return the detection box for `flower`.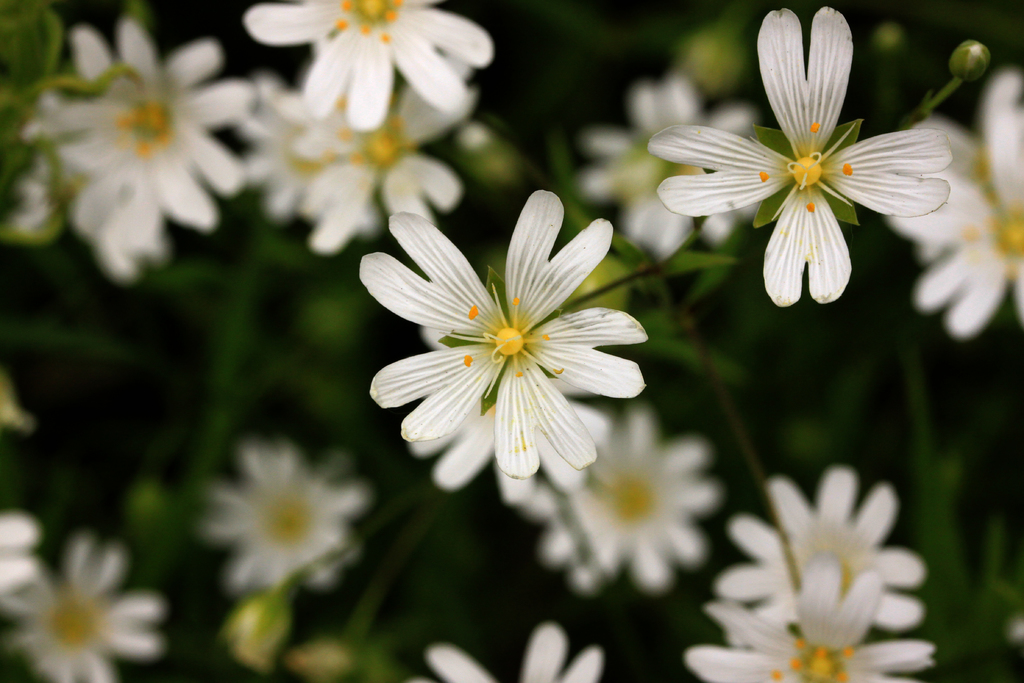
x1=243 y1=0 x2=492 y2=131.
